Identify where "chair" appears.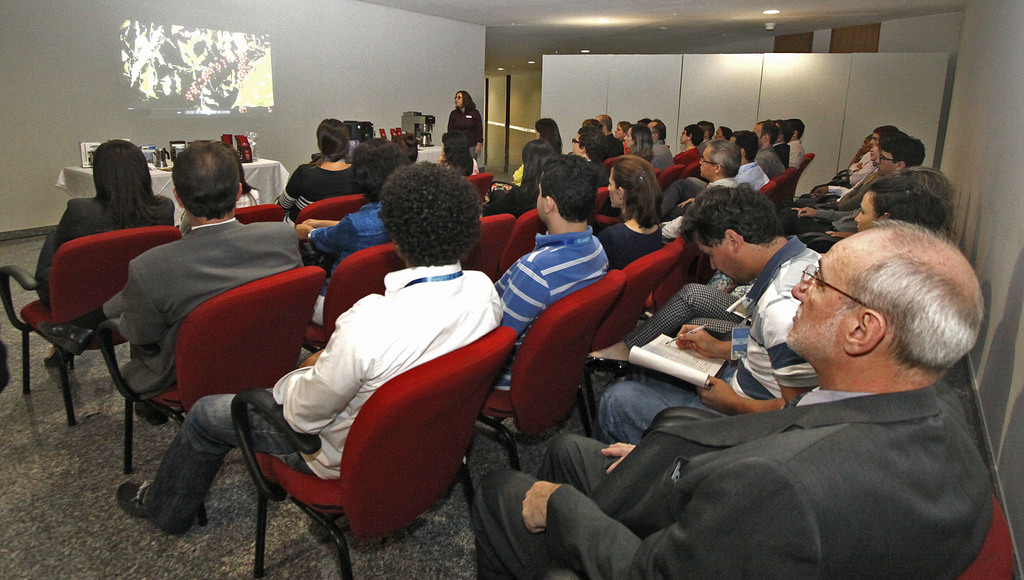
Appears at <bbox>594, 239, 685, 440</bbox>.
